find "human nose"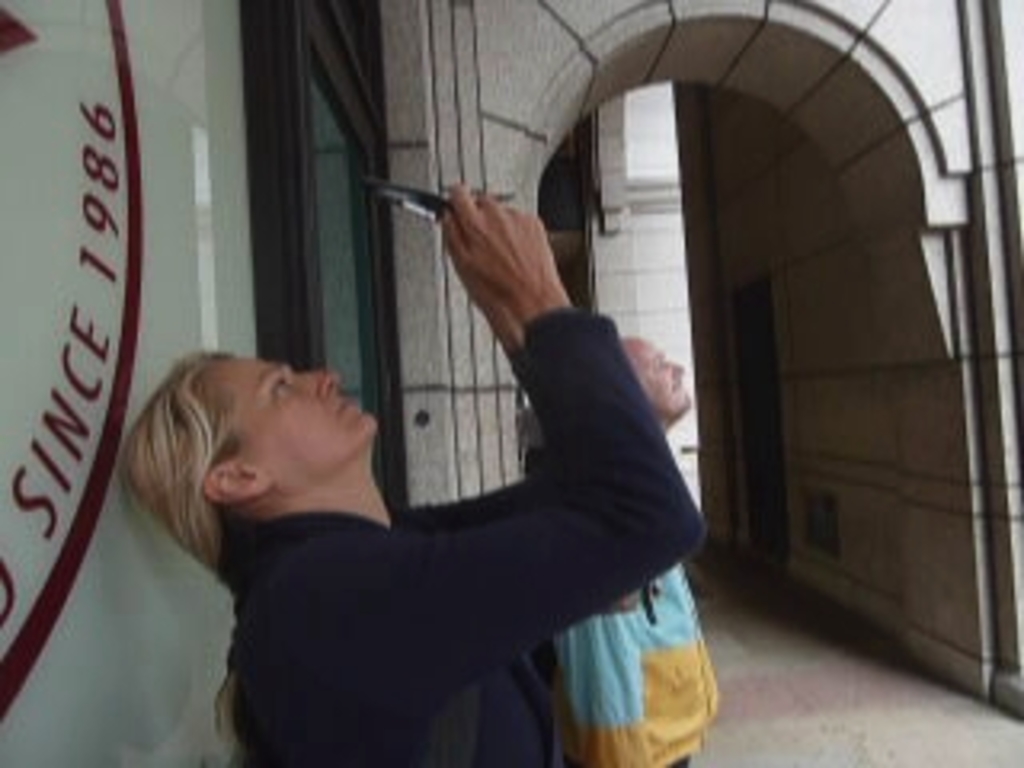
x1=294, y1=365, x2=339, y2=400
